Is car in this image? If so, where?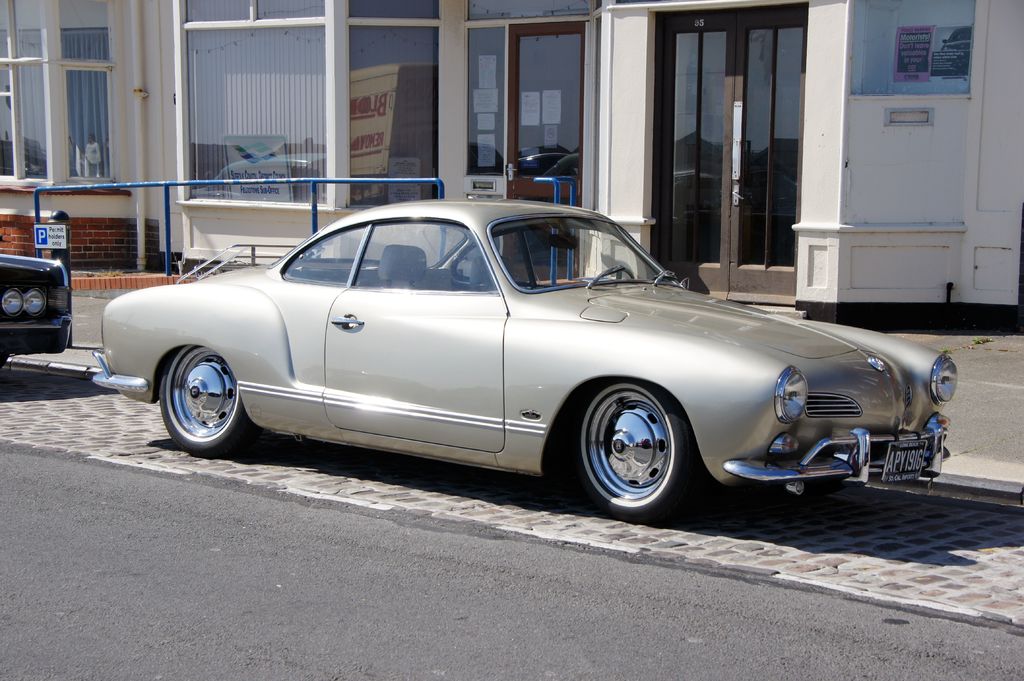
Yes, at pyautogui.locateOnScreen(0, 250, 74, 363).
